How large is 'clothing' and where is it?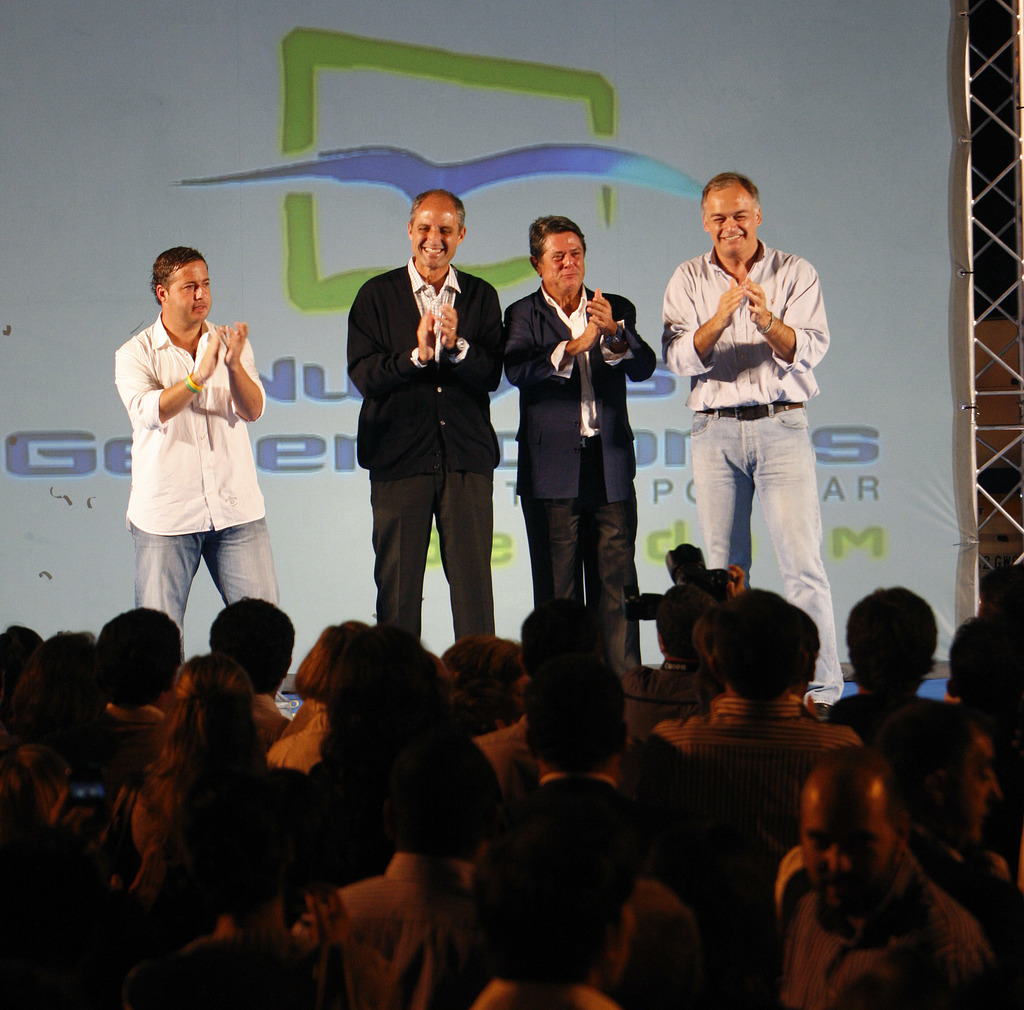
Bounding box: x1=342, y1=256, x2=502, y2=649.
